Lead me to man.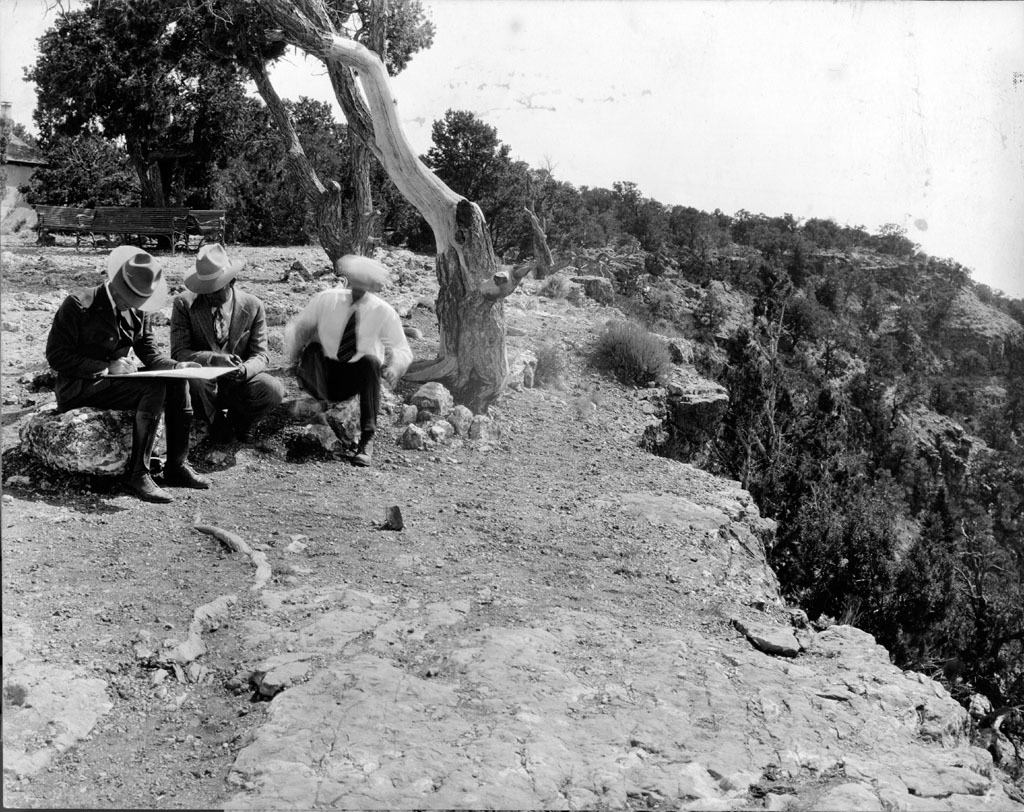
Lead to 42, 244, 218, 506.
